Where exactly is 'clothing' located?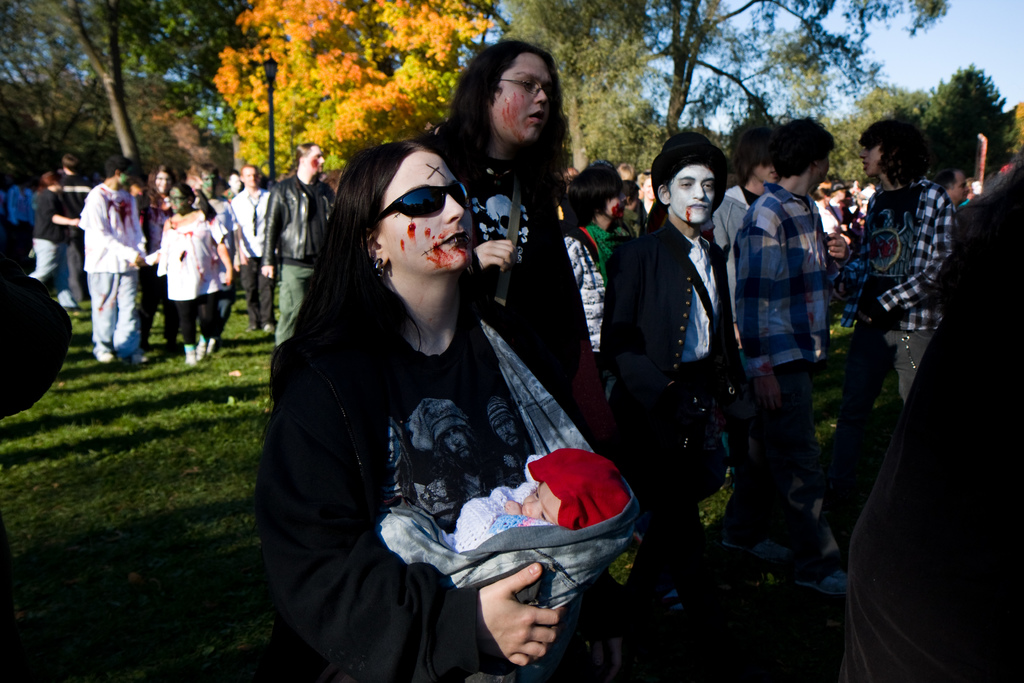
Its bounding box is bbox=(233, 268, 276, 324).
